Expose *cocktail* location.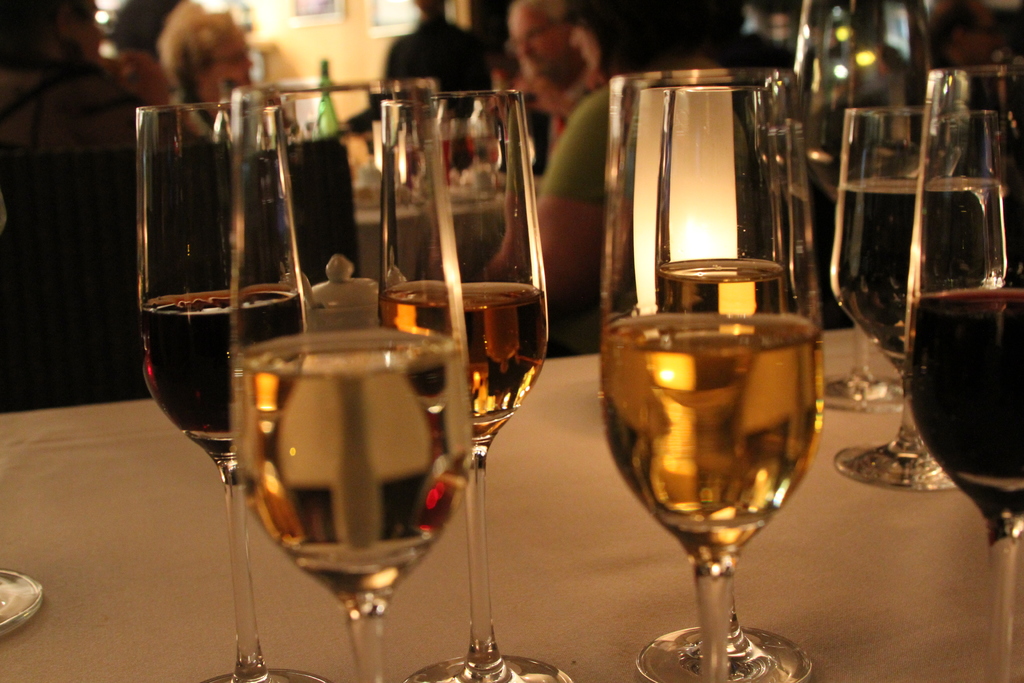
Exposed at crop(828, 100, 1012, 486).
